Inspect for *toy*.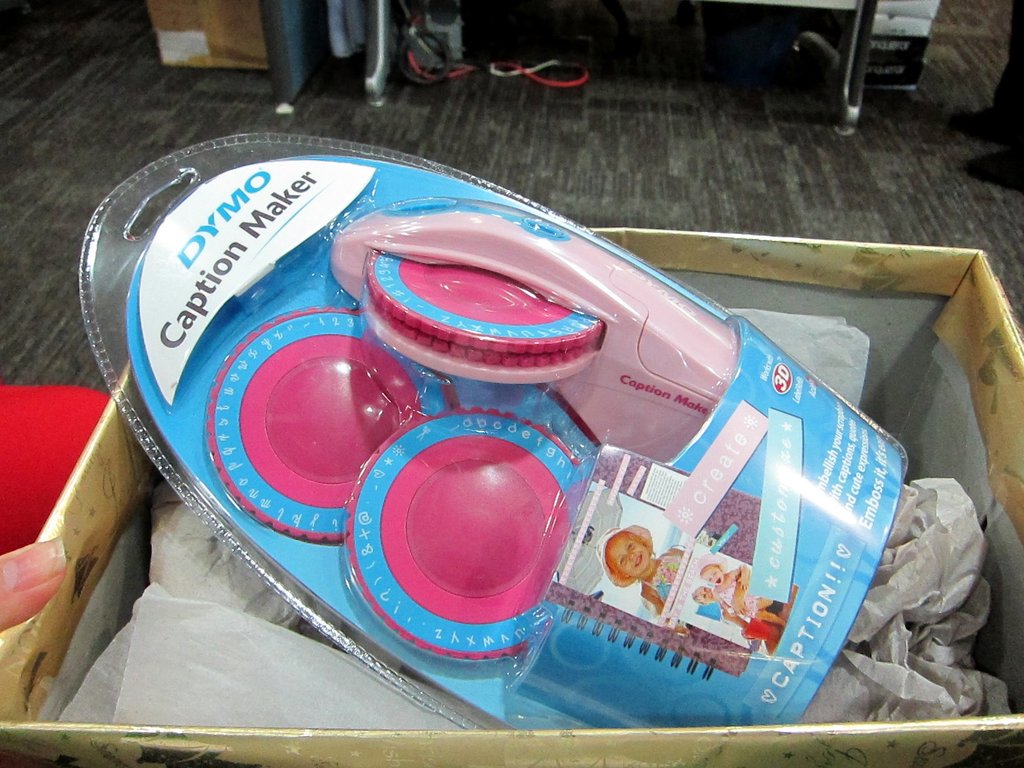
Inspection: left=346, top=404, right=584, bottom=664.
